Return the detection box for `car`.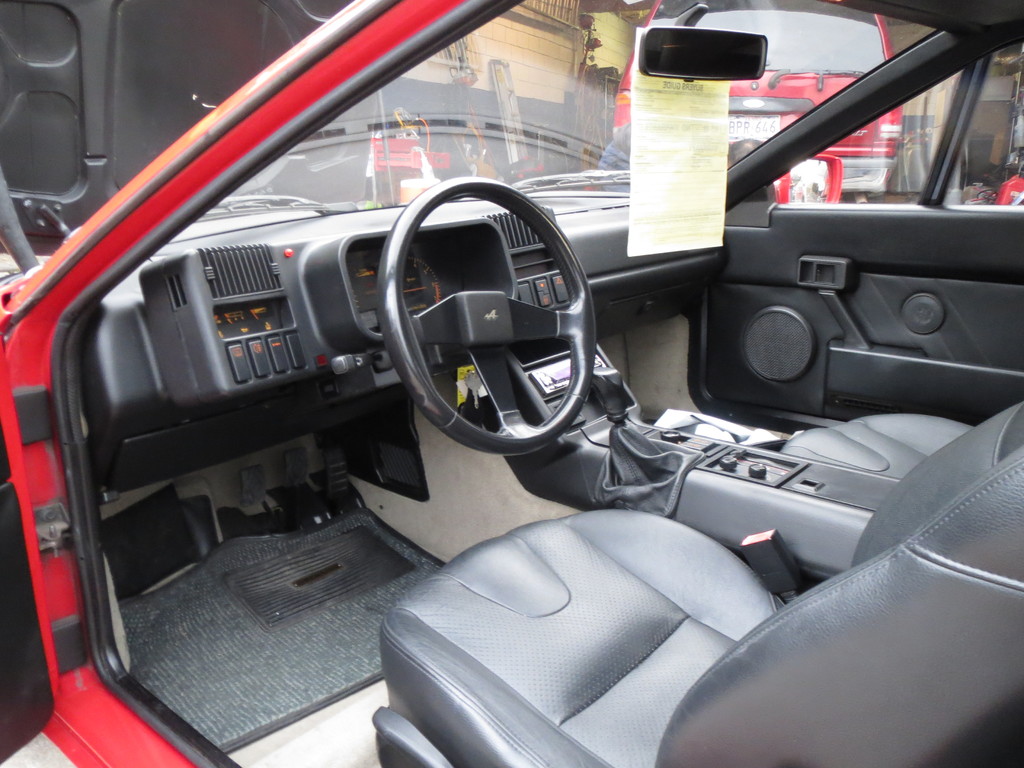
49 0 1009 767.
